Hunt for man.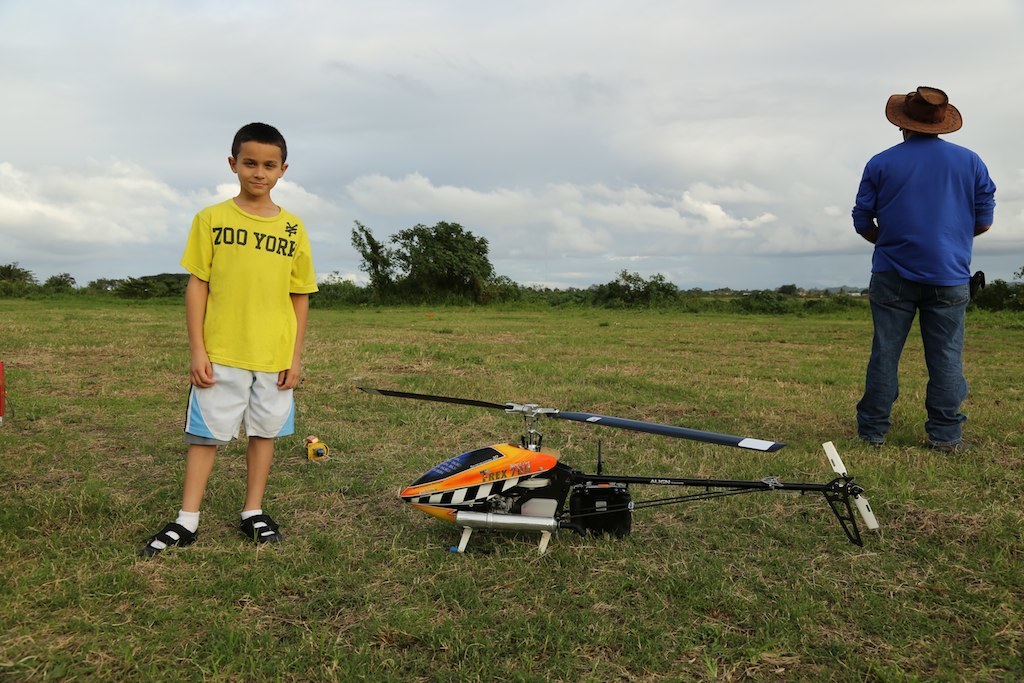
Hunted down at rect(848, 89, 998, 467).
